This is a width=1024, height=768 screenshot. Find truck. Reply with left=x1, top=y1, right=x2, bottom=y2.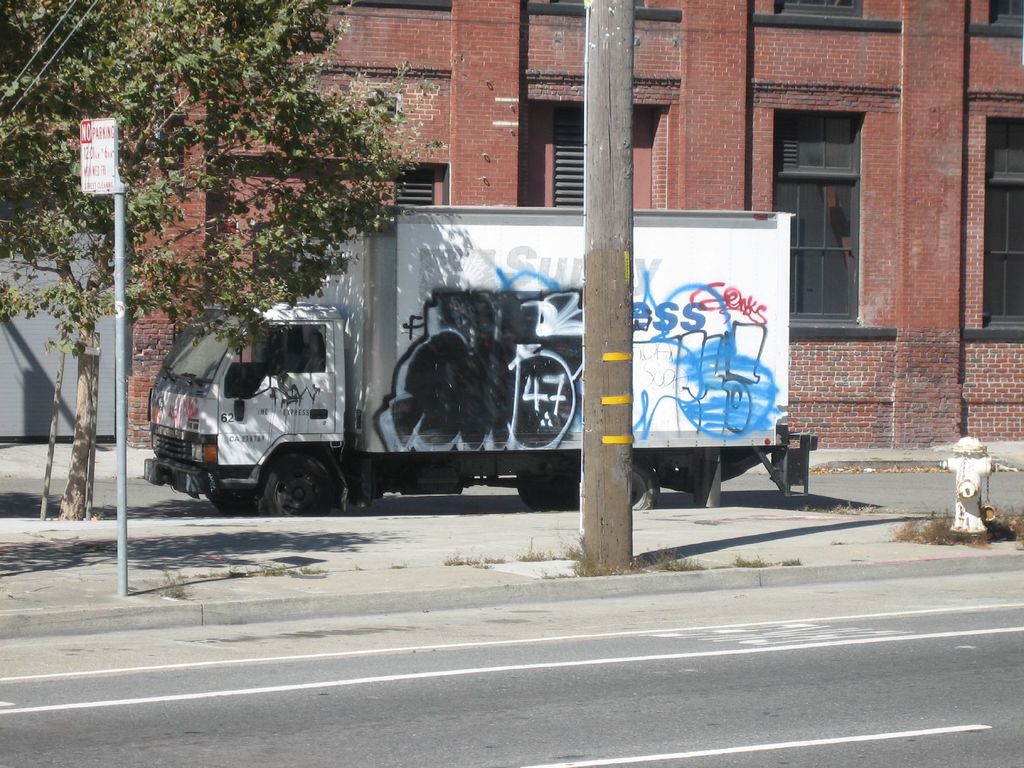
left=143, top=191, right=844, bottom=520.
